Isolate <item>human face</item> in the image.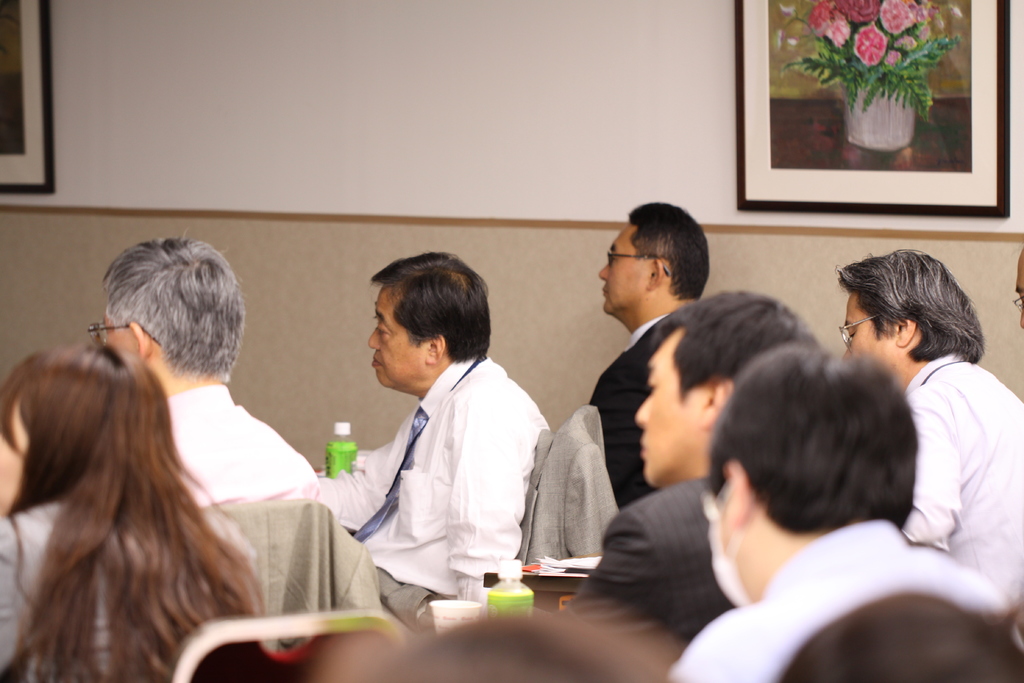
Isolated region: pyautogui.locateOnScreen(104, 311, 139, 356).
